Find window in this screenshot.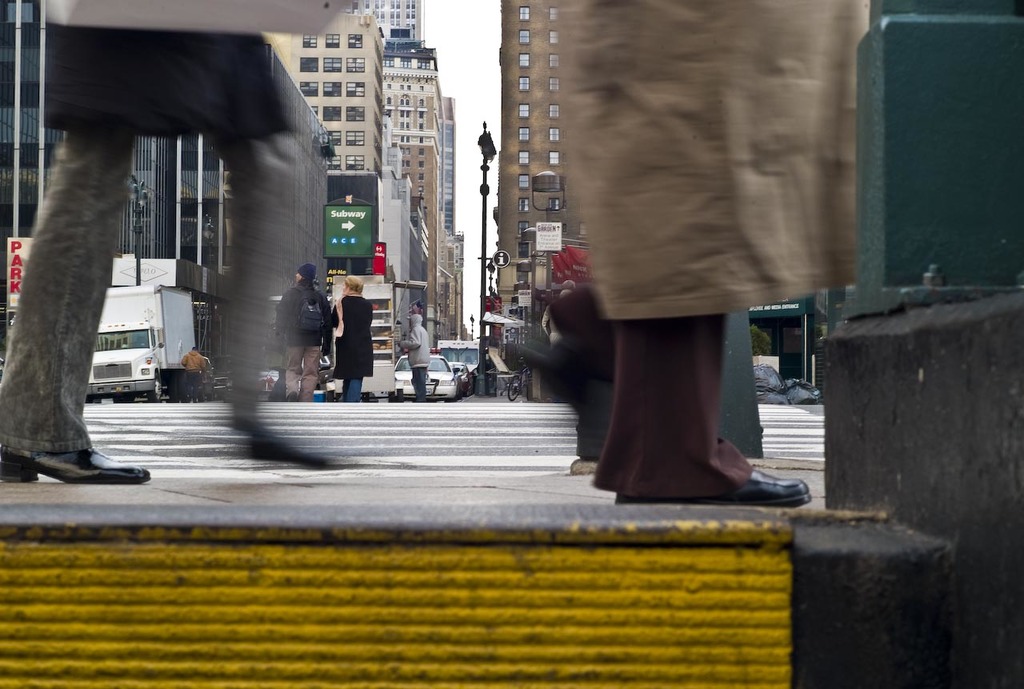
The bounding box for window is [518, 221, 527, 237].
